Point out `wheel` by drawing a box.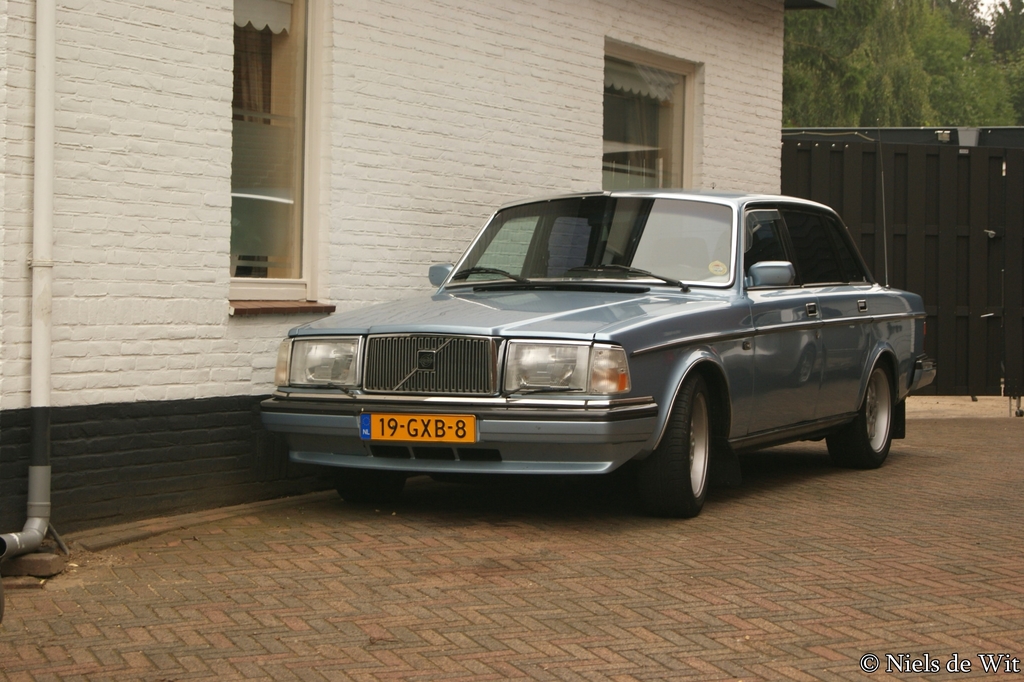
bbox=(663, 383, 728, 508).
